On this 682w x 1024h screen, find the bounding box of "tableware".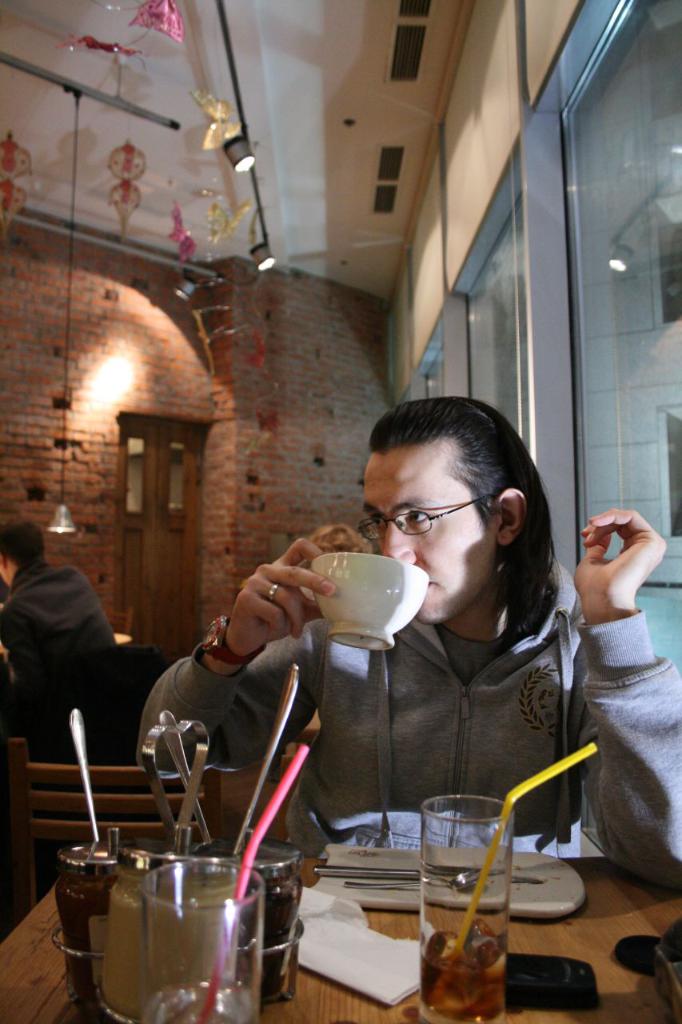
Bounding box: <bbox>137, 858, 262, 1023</bbox>.
